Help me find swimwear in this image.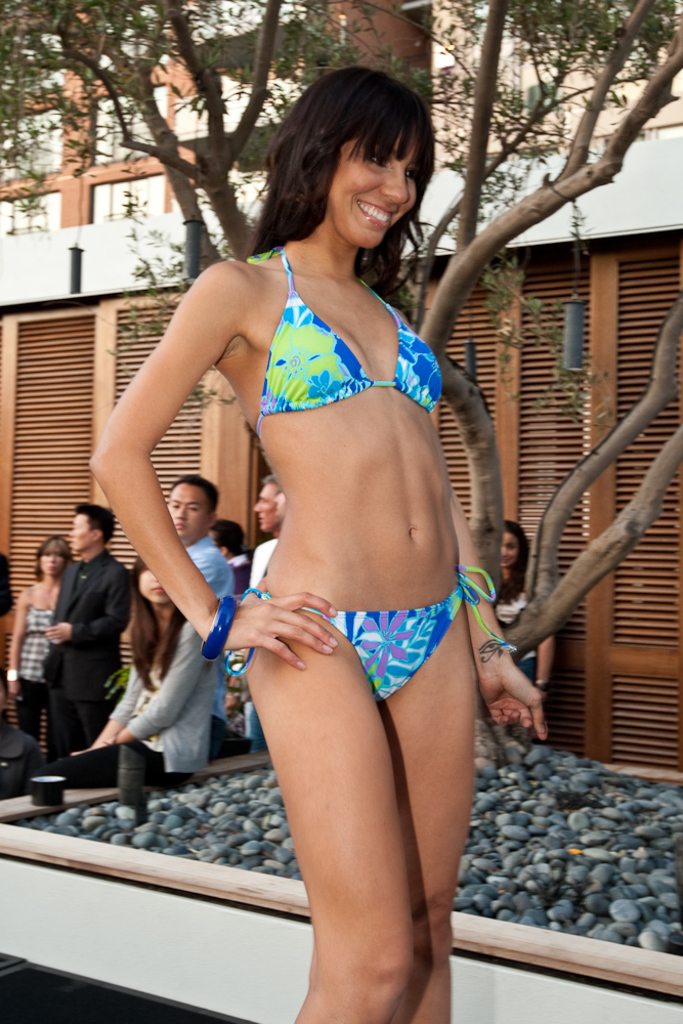
Found it: {"x1": 254, "y1": 246, "x2": 445, "y2": 444}.
